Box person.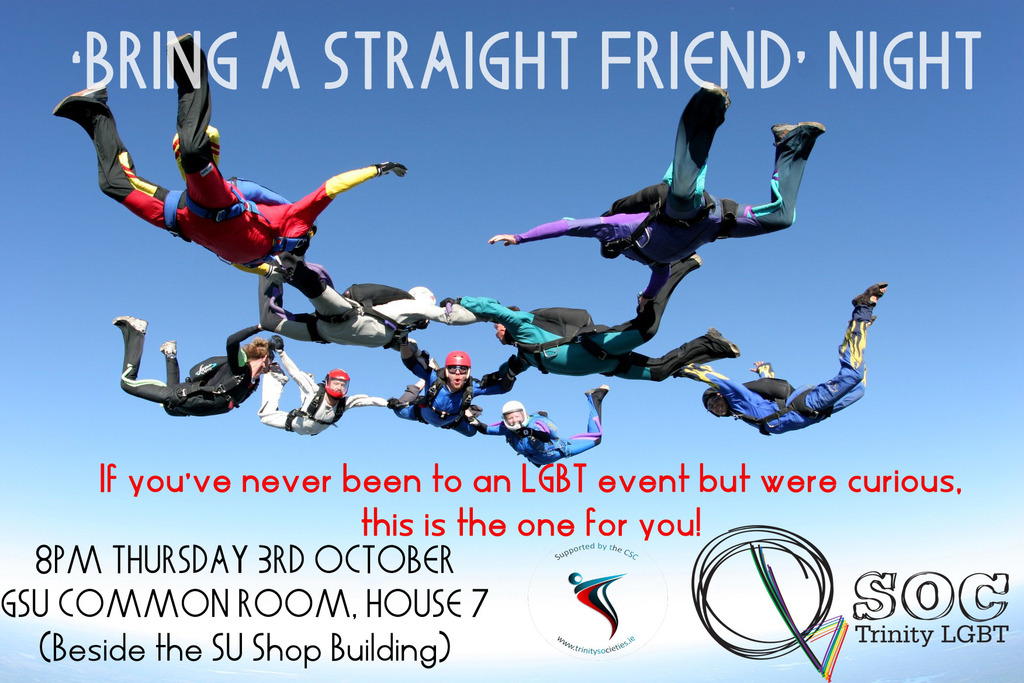
select_region(378, 325, 498, 432).
